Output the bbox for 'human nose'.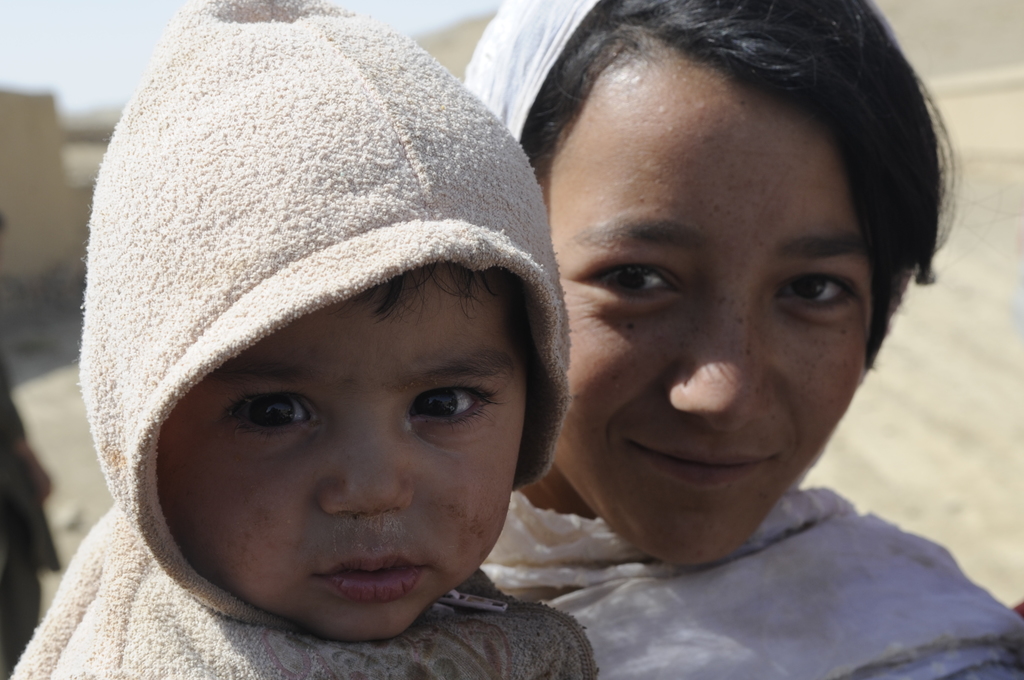
box=[319, 415, 413, 519].
